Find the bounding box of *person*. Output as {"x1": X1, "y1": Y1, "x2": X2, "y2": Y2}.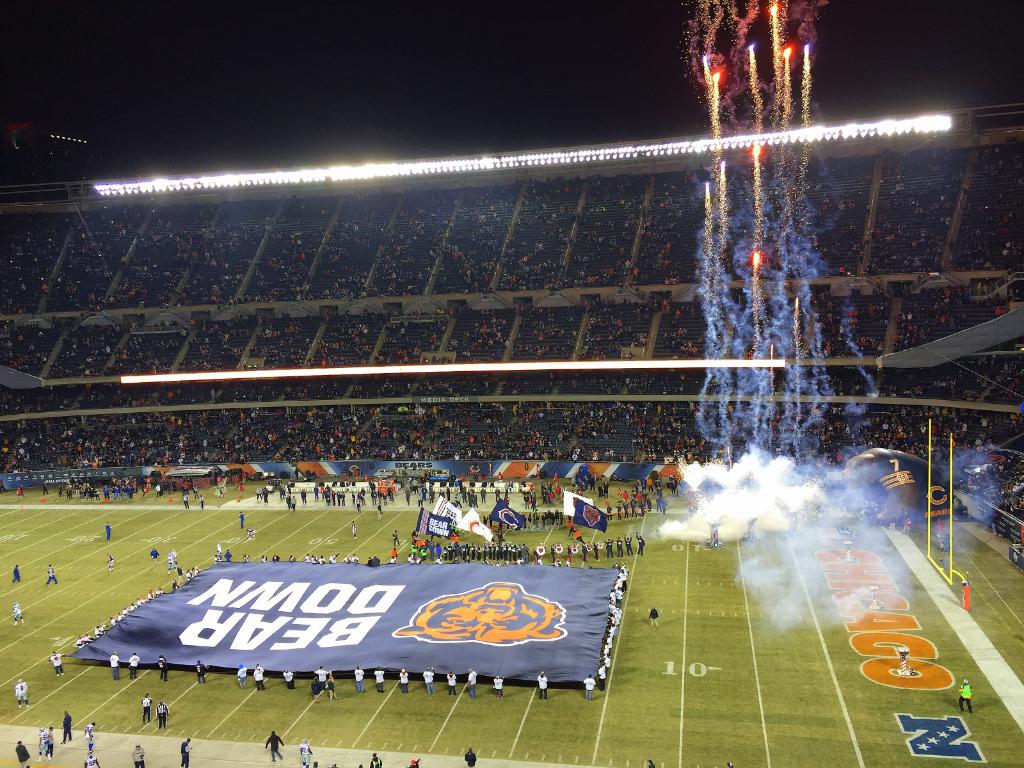
{"x1": 83, "y1": 721, "x2": 93, "y2": 751}.
